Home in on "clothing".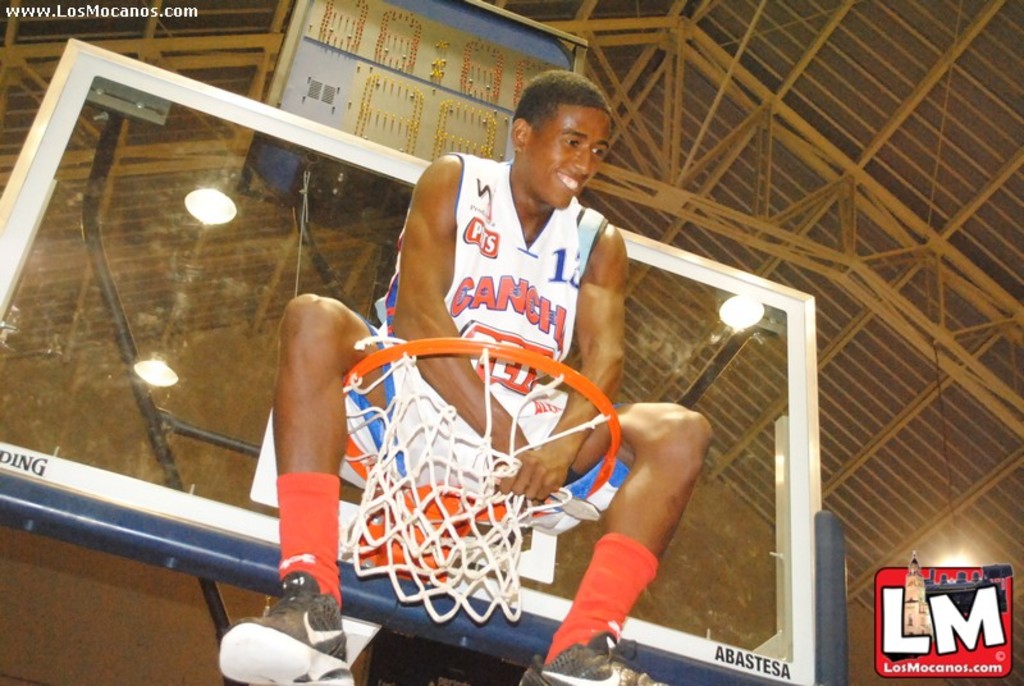
Homed in at [left=338, top=174, right=634, bottom=617].
